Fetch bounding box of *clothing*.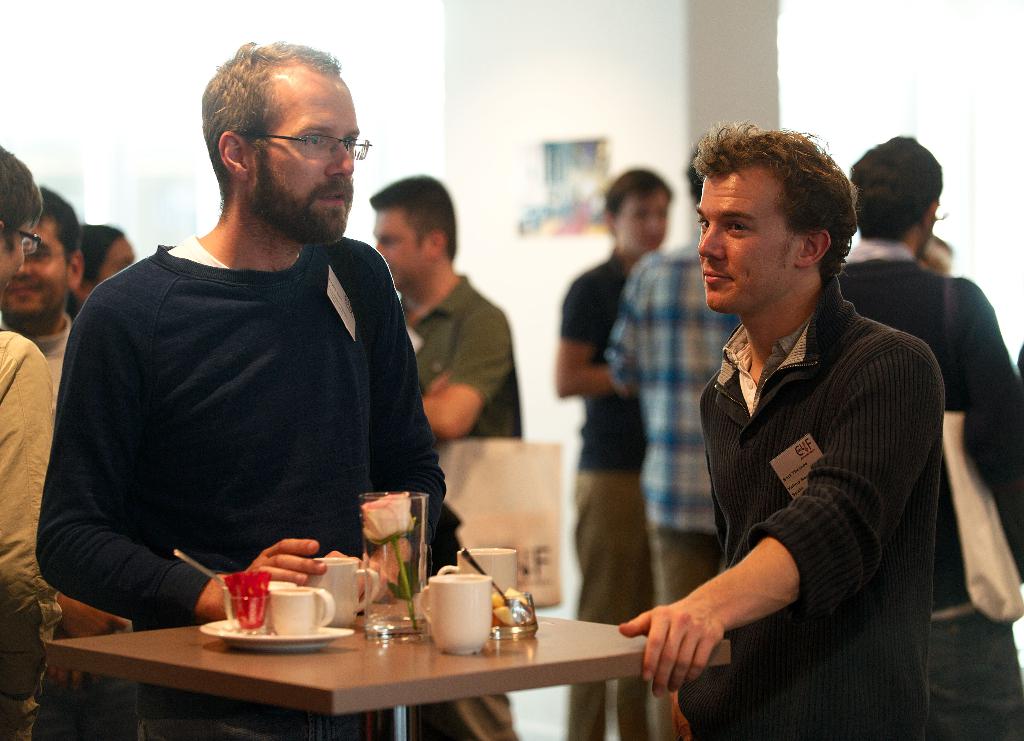
Bbox: box(844, 245, 1023, 740).
